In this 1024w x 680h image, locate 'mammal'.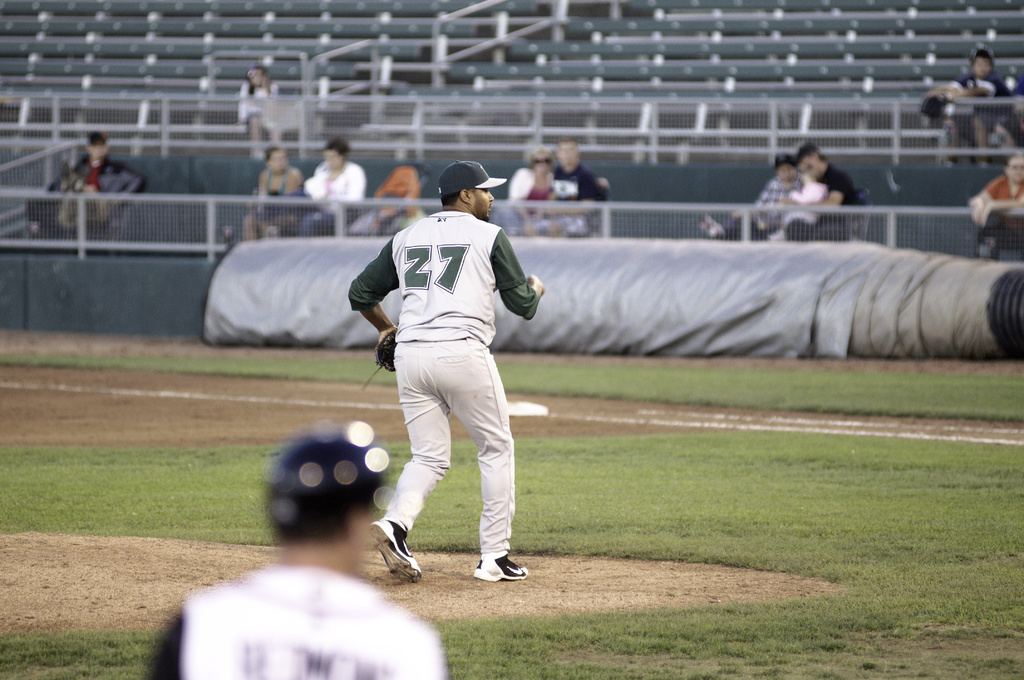
Bounding box: [302,135,360,242].
